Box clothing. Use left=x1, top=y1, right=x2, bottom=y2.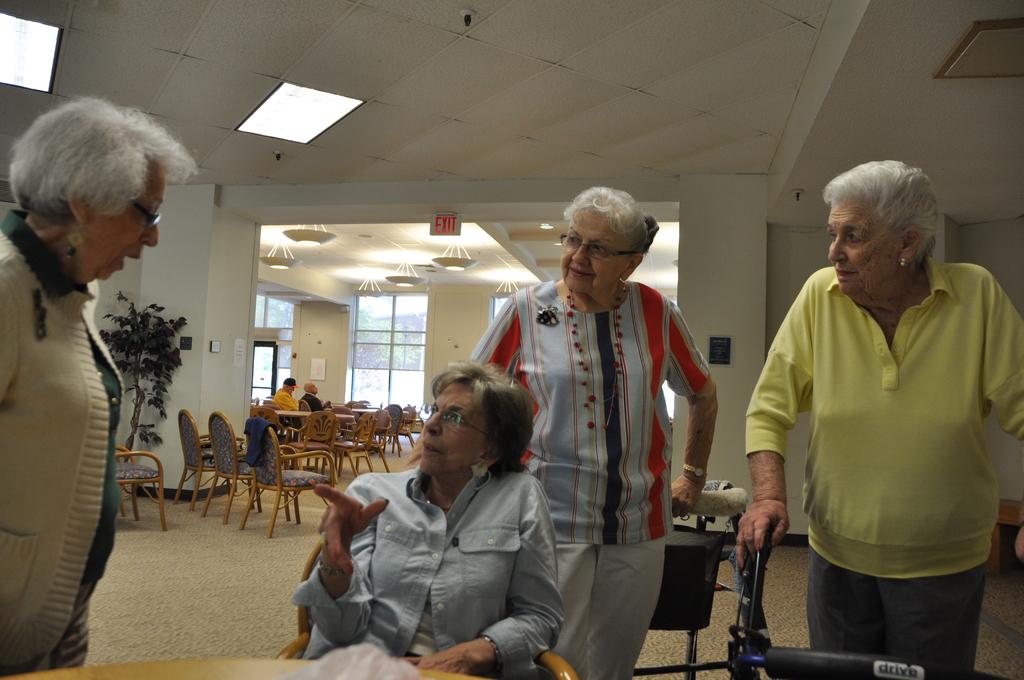
left=0, top=177, right=125, bottom=679.
